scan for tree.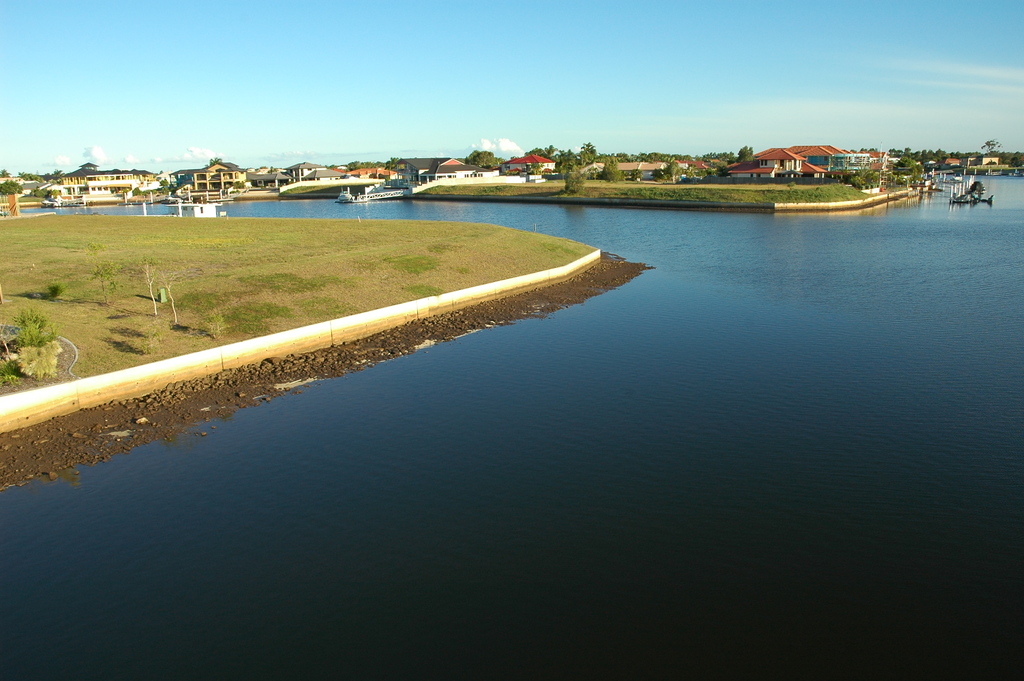
Scan result: select_region(467, 144, 497, 174).
